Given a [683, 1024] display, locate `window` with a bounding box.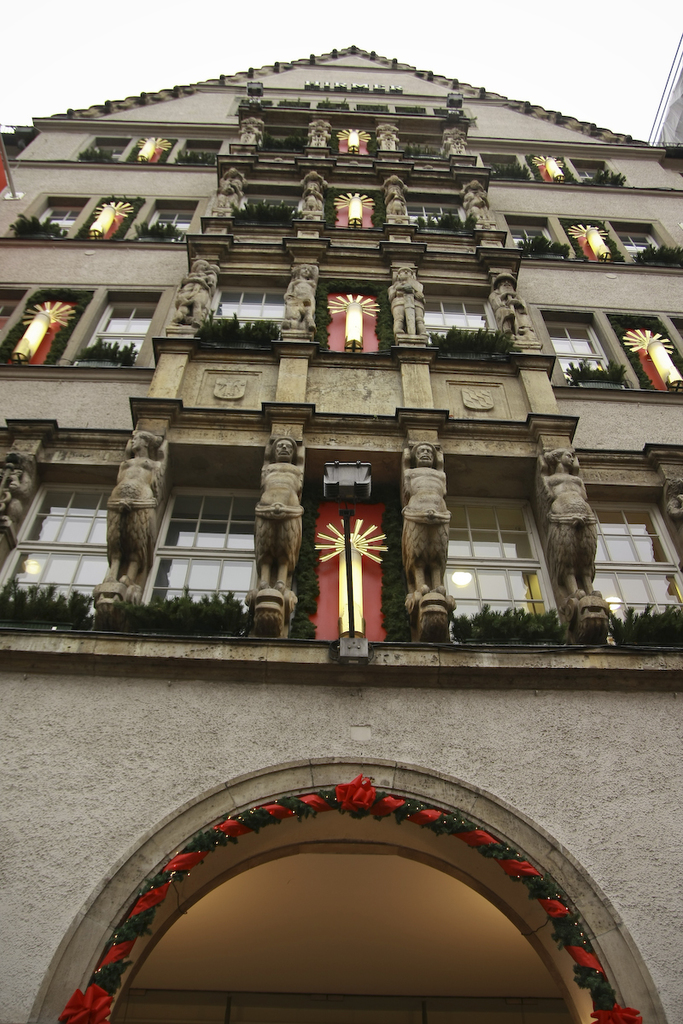
Located: 145/203/201/236.
